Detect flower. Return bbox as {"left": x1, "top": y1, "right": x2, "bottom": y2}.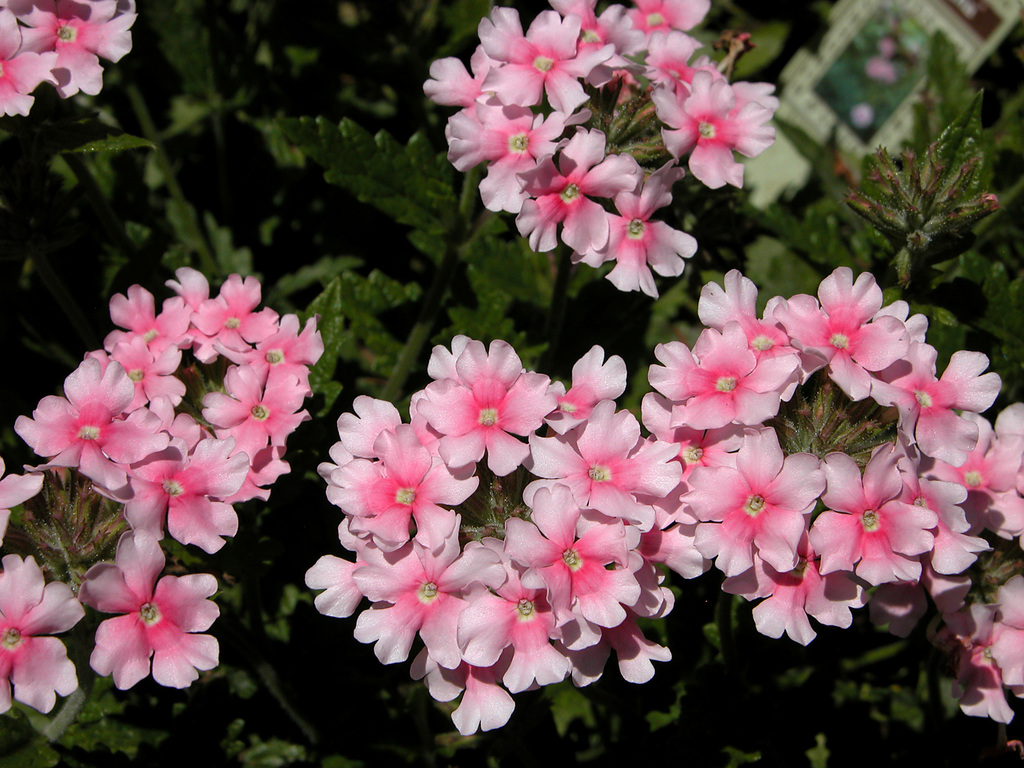
{"left": 79, "top": 526, "right": 219, "bottom": 685}.
